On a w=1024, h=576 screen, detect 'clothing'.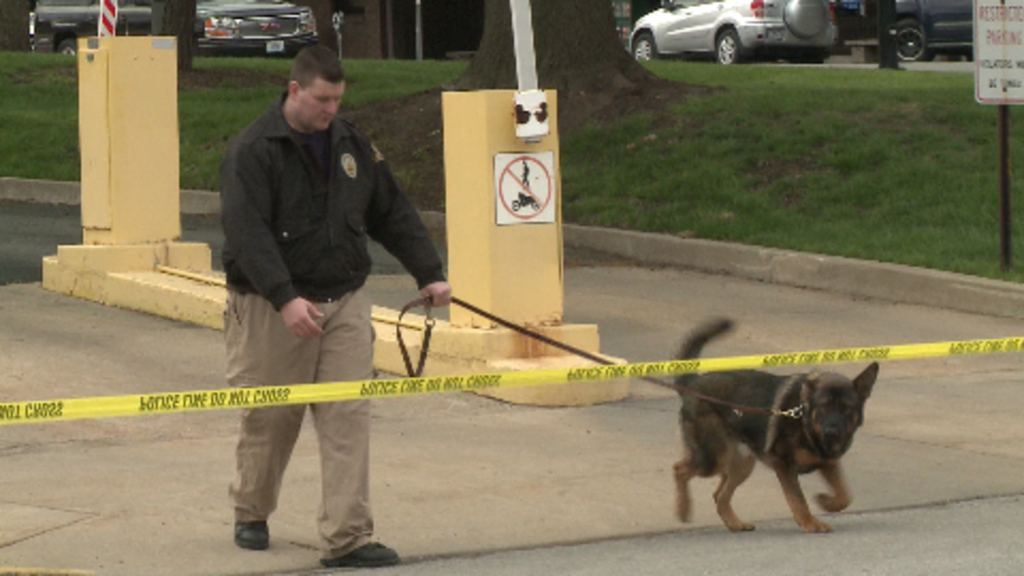
{"x1": 224, "y1": 92, "x2": 448, "y2": 555}.
